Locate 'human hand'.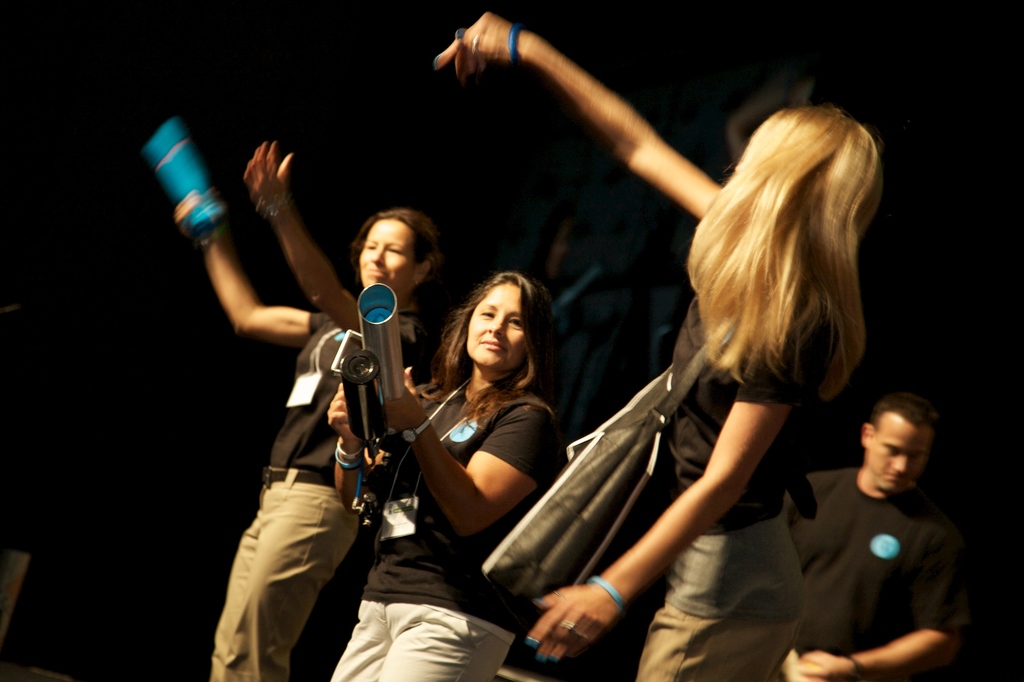
Bounding box: <box>790,649,857,681</box>.
